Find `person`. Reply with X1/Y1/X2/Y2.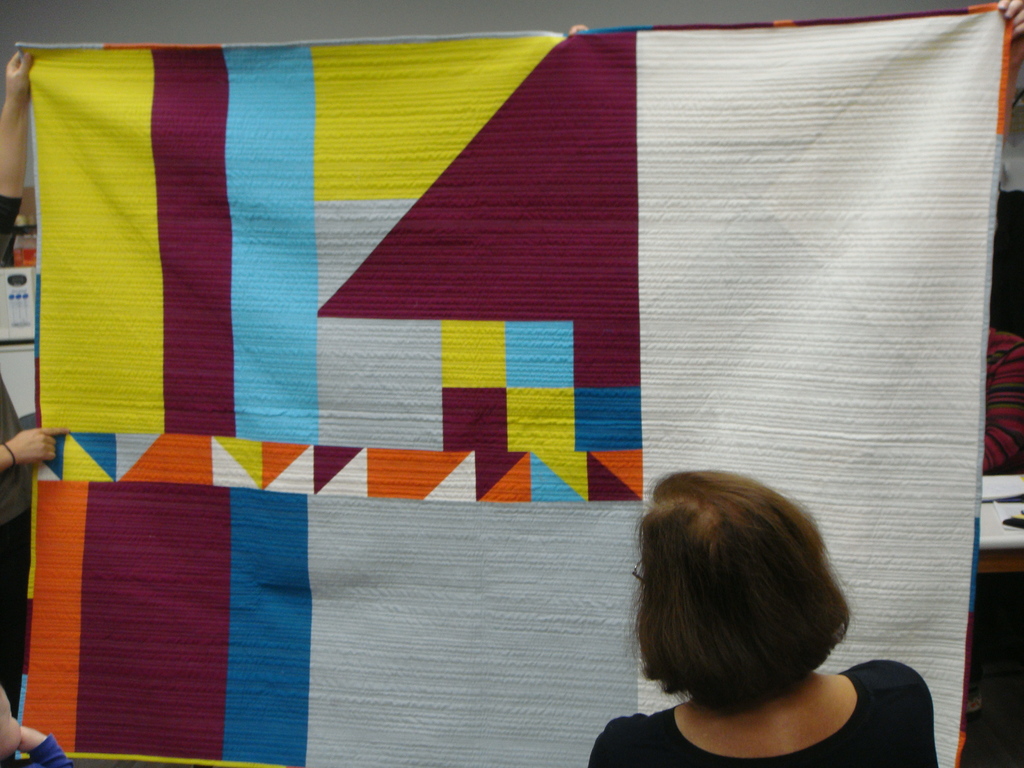
0/365/76/719.
